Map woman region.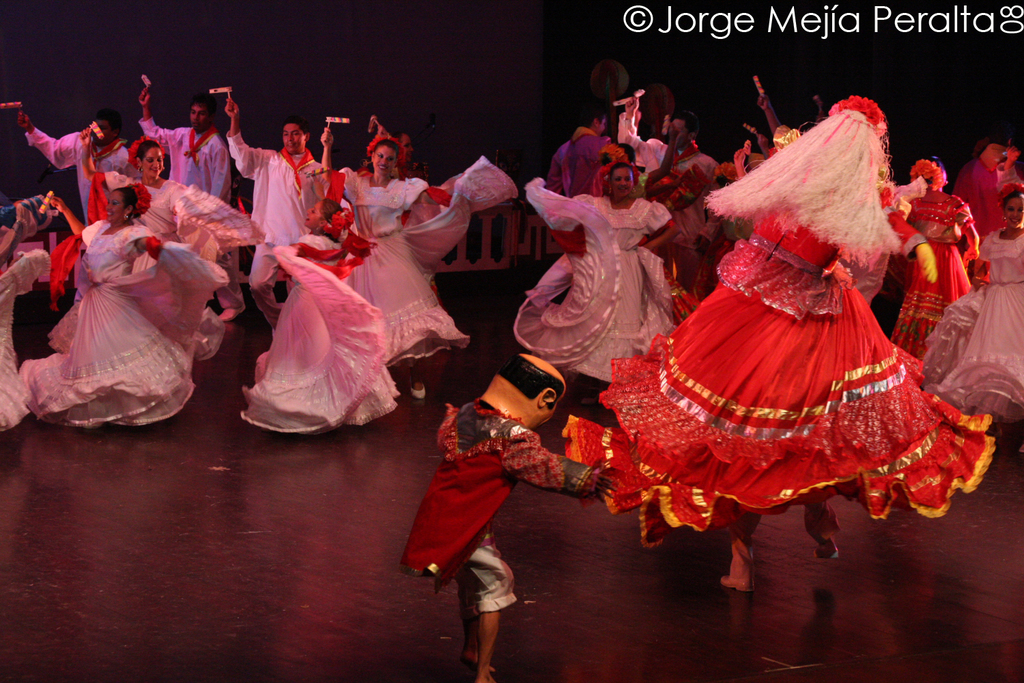
Mapped to 923, 178, 1023, 442.
